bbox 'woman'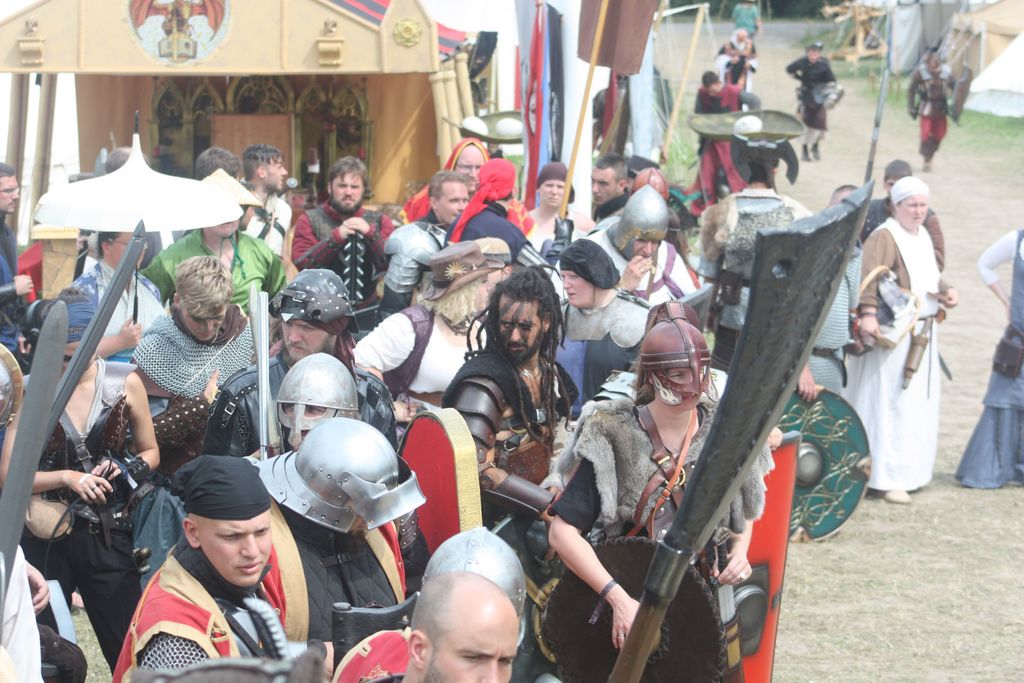
72,226,173,386
